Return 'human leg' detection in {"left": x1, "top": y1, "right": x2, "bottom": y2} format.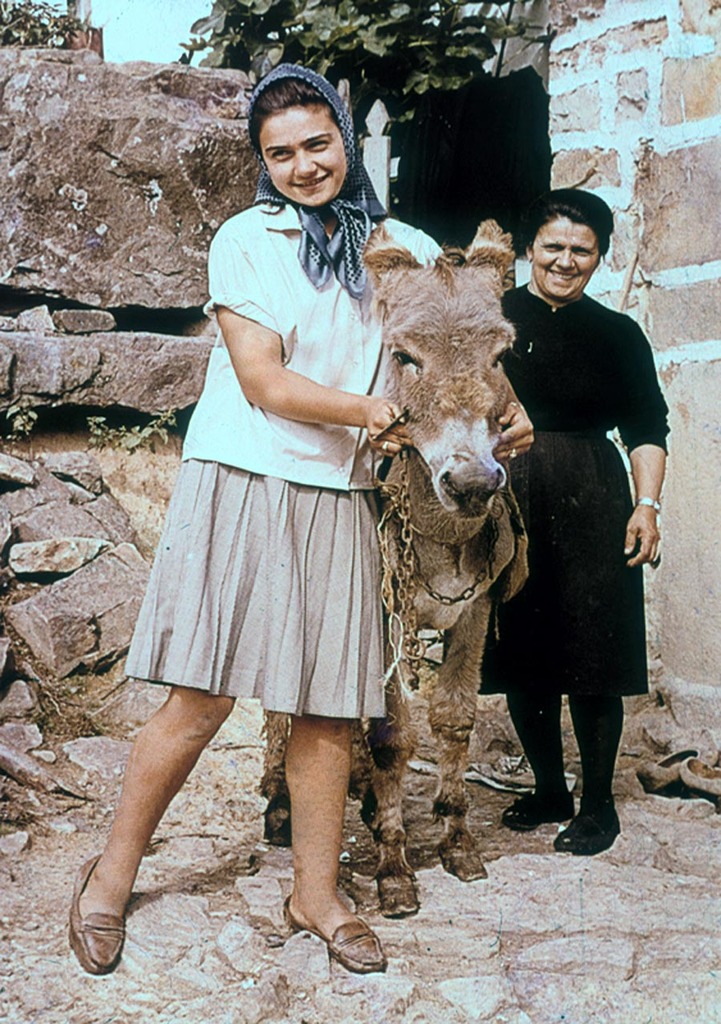
{"left": 280, "top": 439, "right": 388, "bottom": 969}.
